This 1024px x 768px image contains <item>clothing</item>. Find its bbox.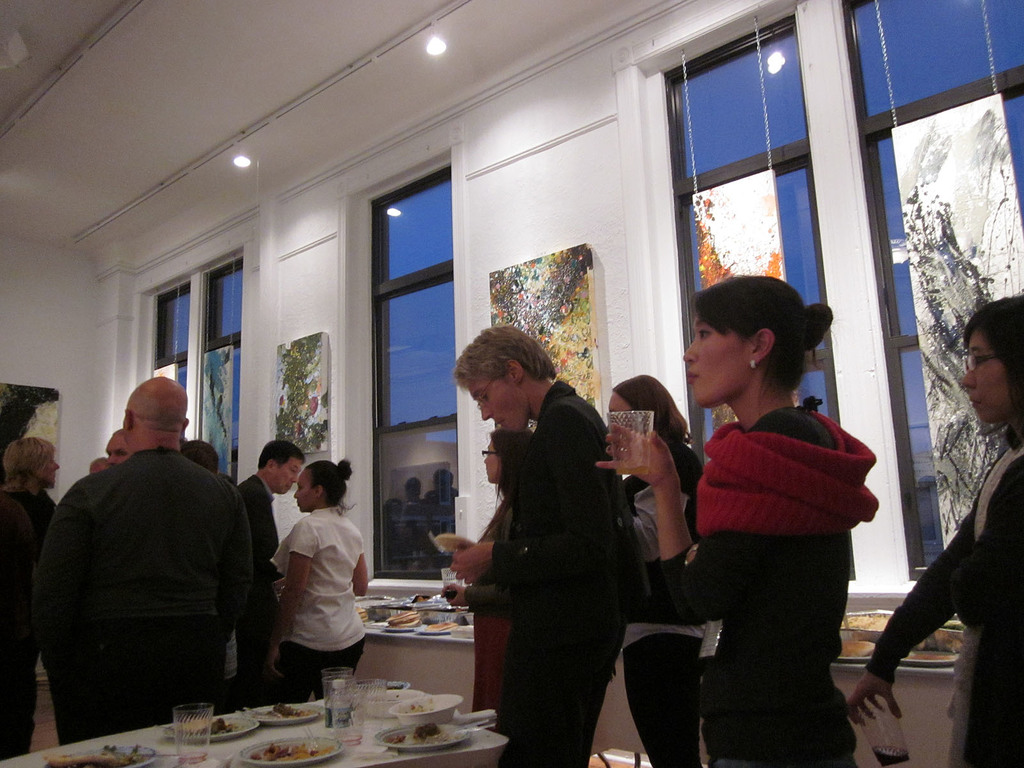
bbox=(235, 474, 284, 706).
